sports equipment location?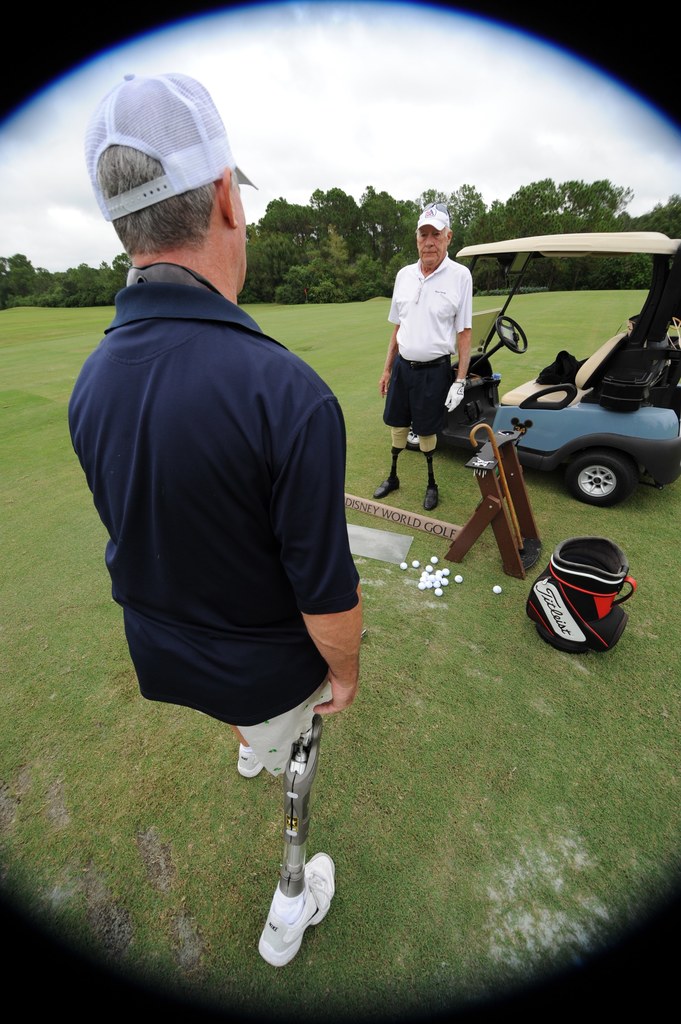
l=256, t=852, r=333, b=970
